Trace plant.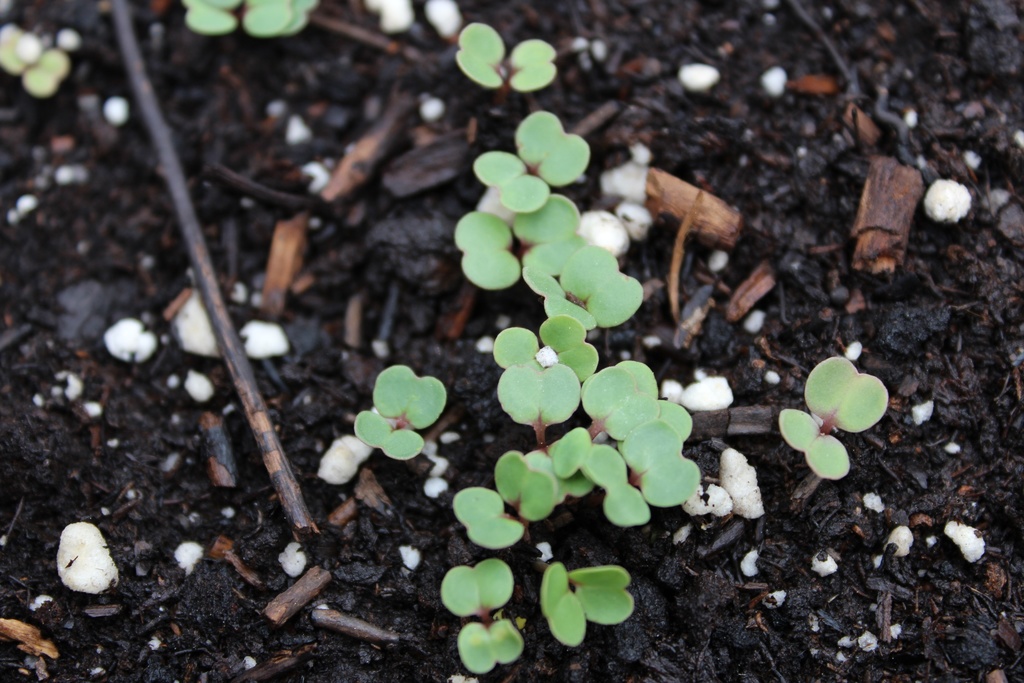
Traced to 451/21/557/97.
